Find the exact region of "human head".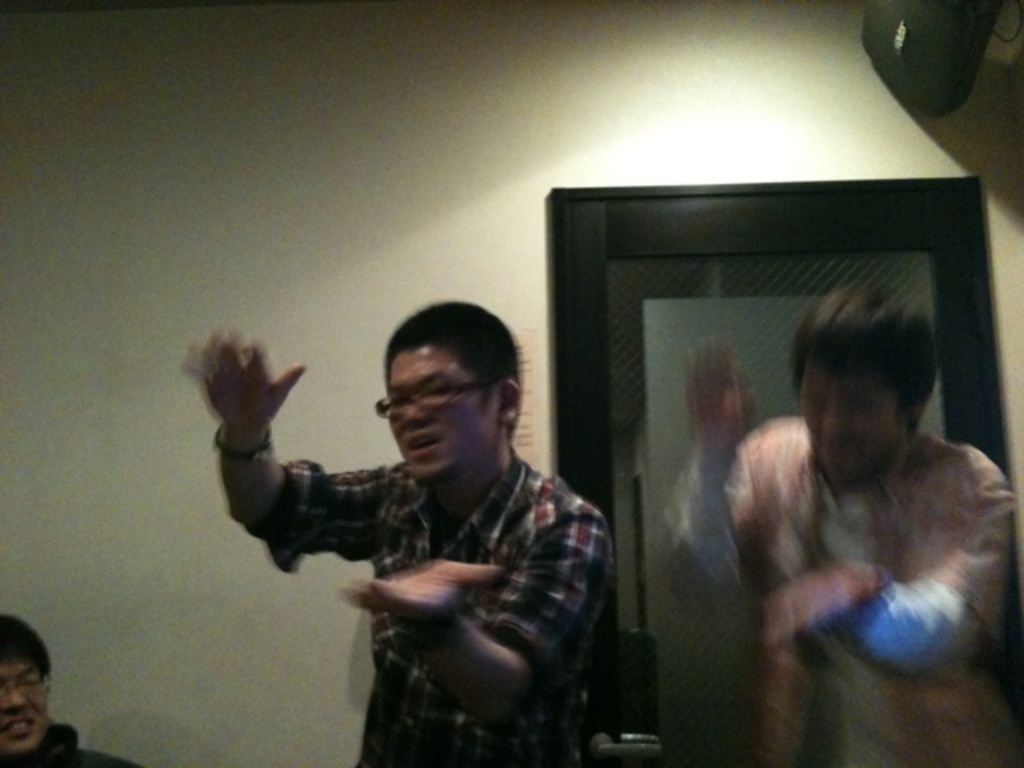
Exact region: <bbox>784, 290, 942, 478</bbox>.
